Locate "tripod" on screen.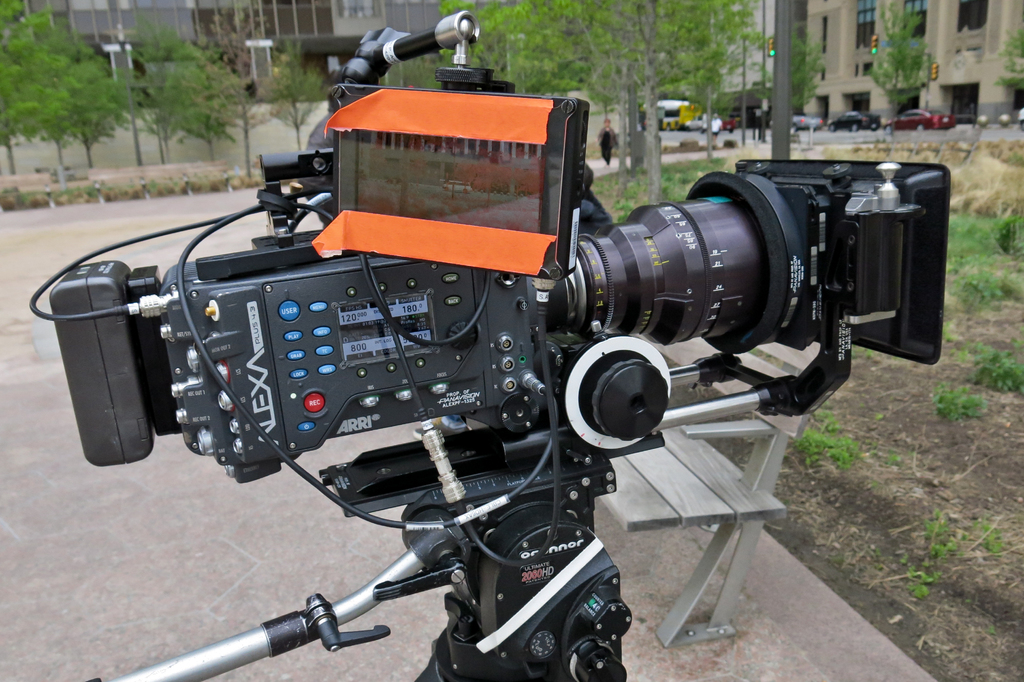
On screen at locate(88, 448, 634, 681).
